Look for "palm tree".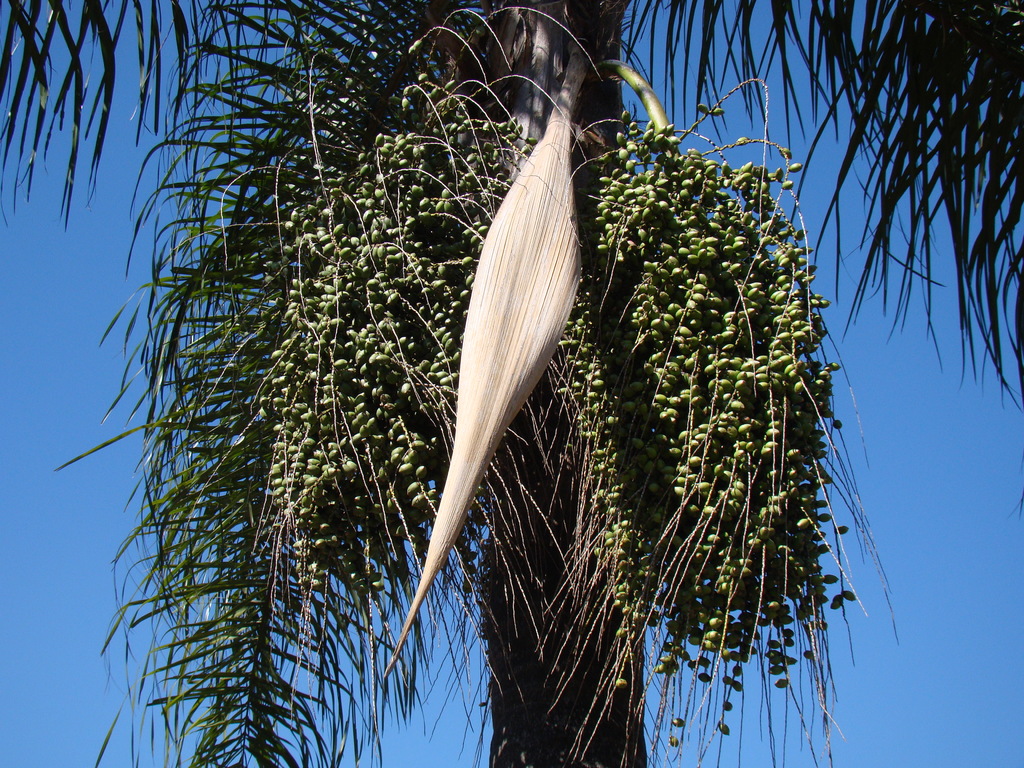
Found: x1=0, y1=0, x2=1023, y2=767.
